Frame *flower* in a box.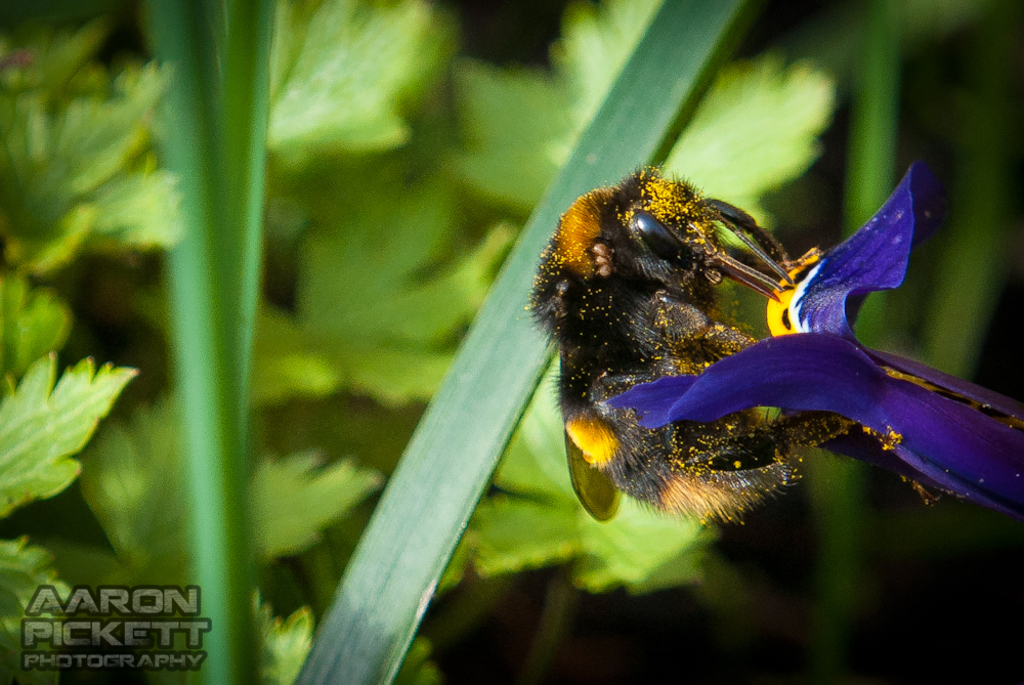
box(601, 160, 1023, 488).
